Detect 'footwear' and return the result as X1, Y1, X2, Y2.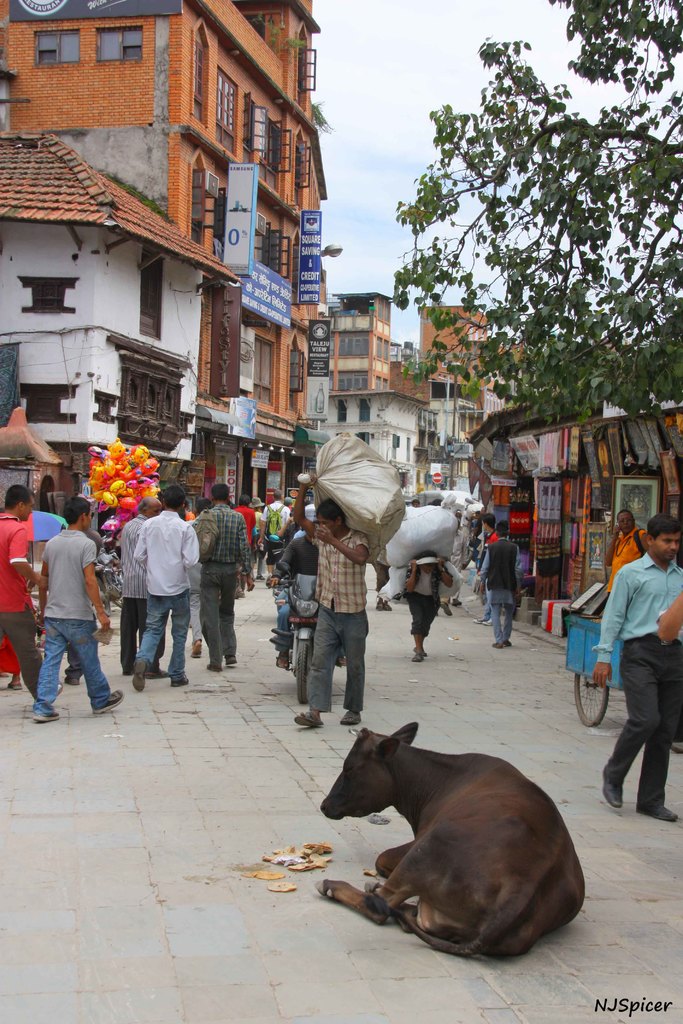
167, 667, 193, 686.
